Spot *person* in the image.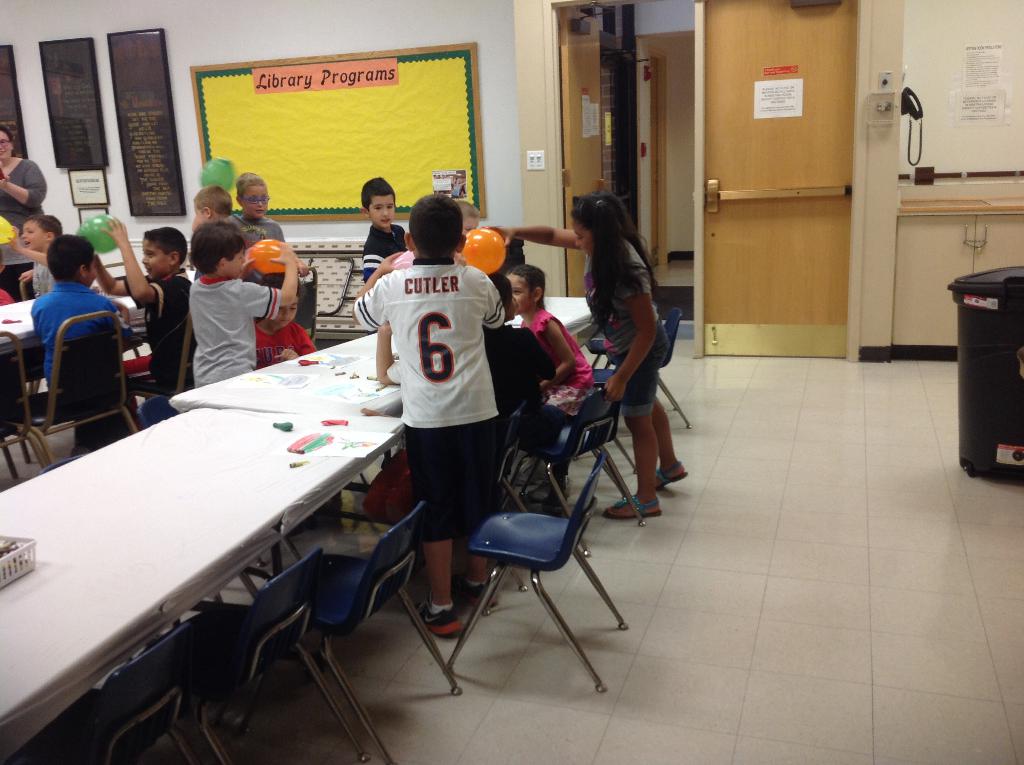
*person* found at 356/177/408/292.
